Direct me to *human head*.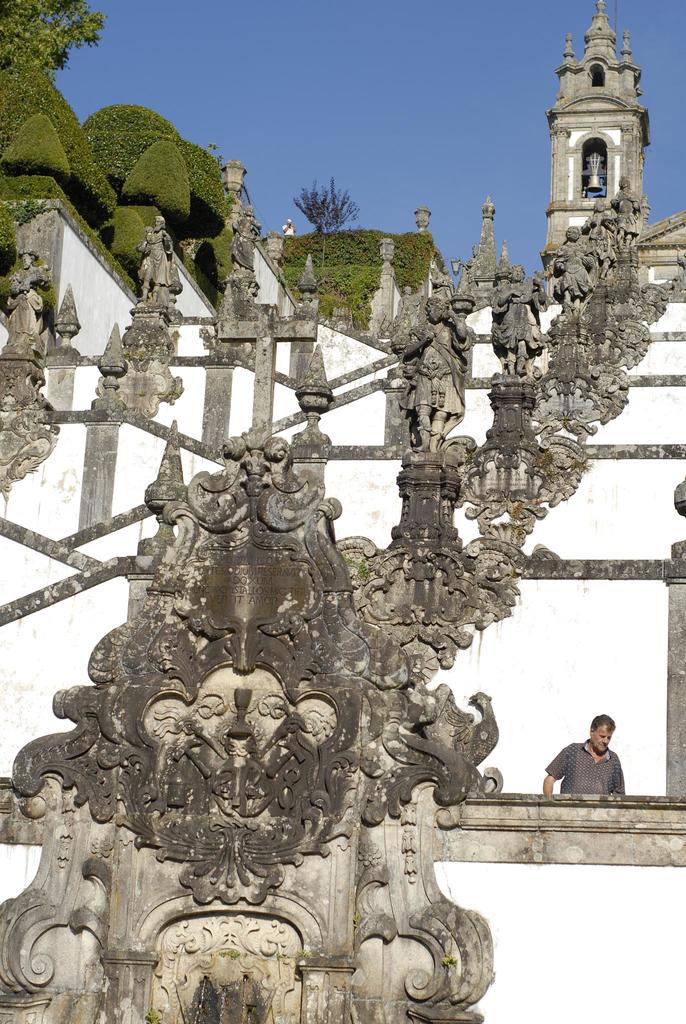
Direction: locate(590, 715, 614, 756).
